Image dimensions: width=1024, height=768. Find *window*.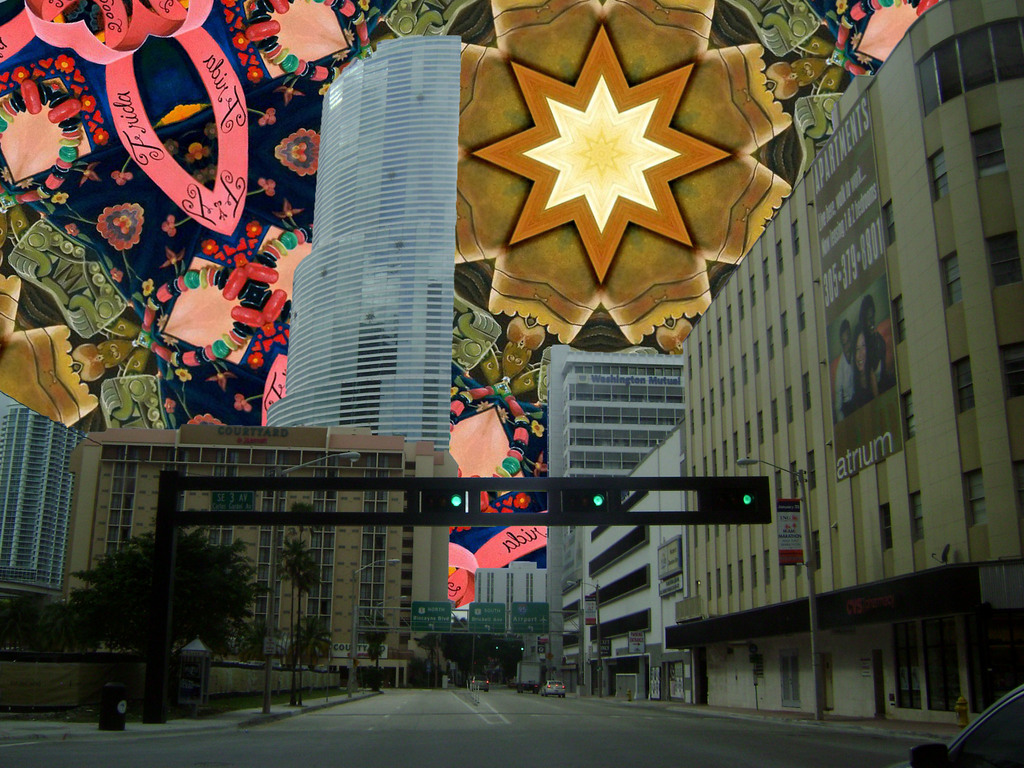
525, 573, 534, 605.
